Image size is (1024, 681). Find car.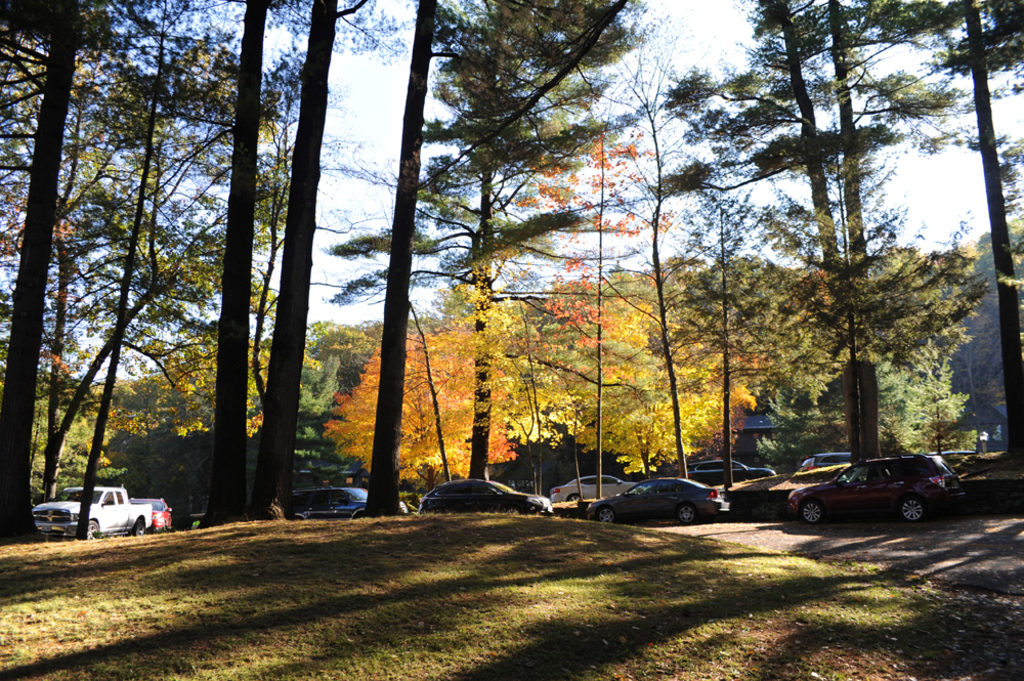
select_region(295, 485, 409, 519).
